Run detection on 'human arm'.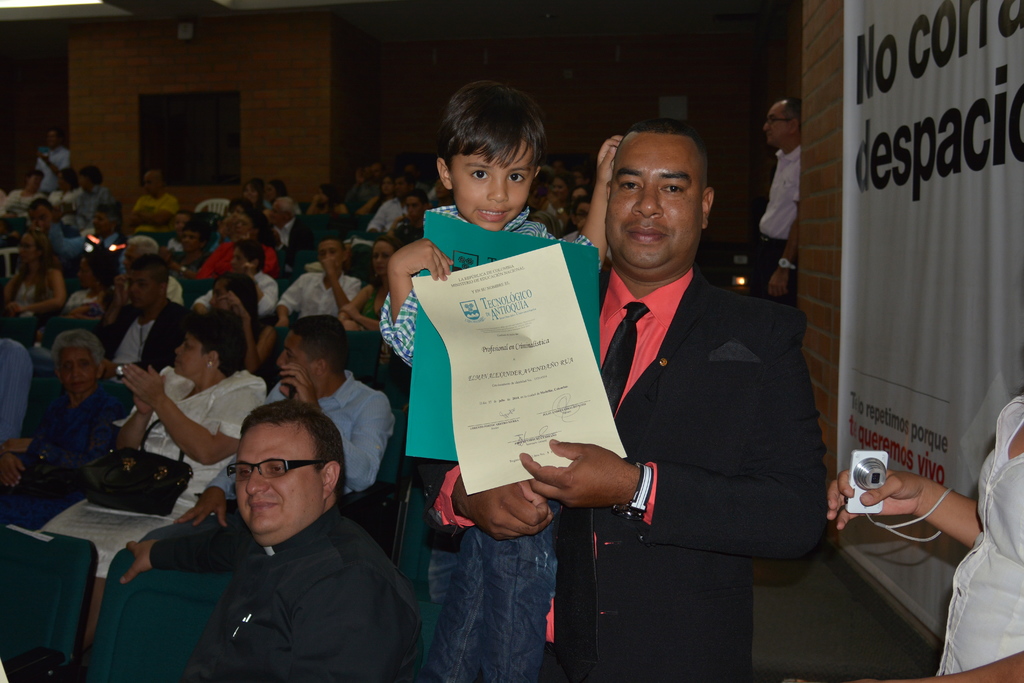
Result: 344:304:372:327.
